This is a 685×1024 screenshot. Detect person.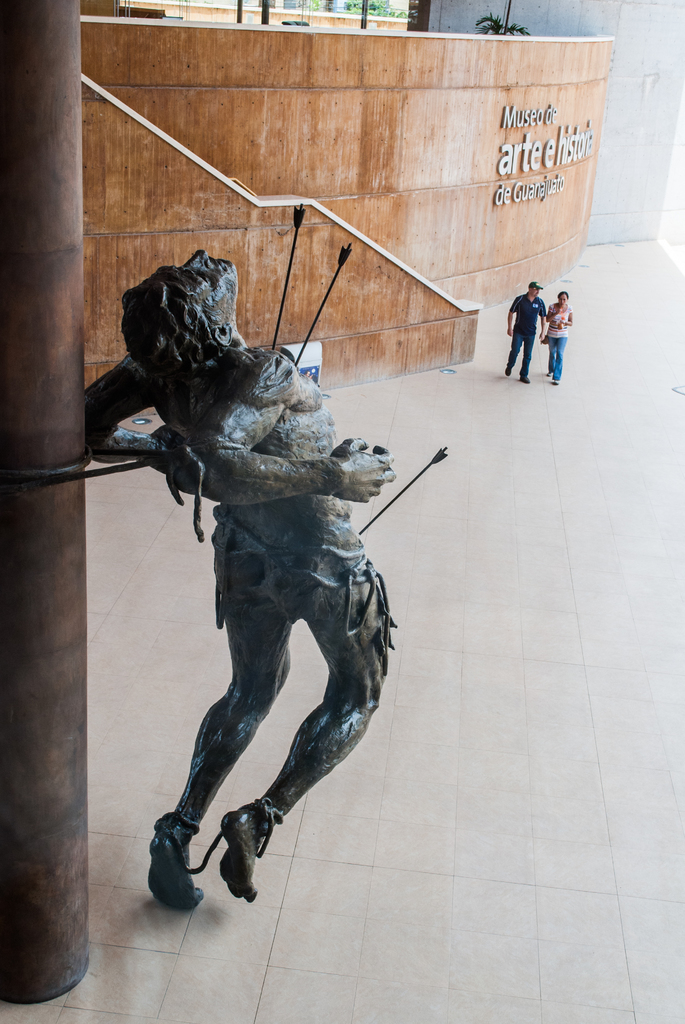
box(506, 290, 557, 381).
